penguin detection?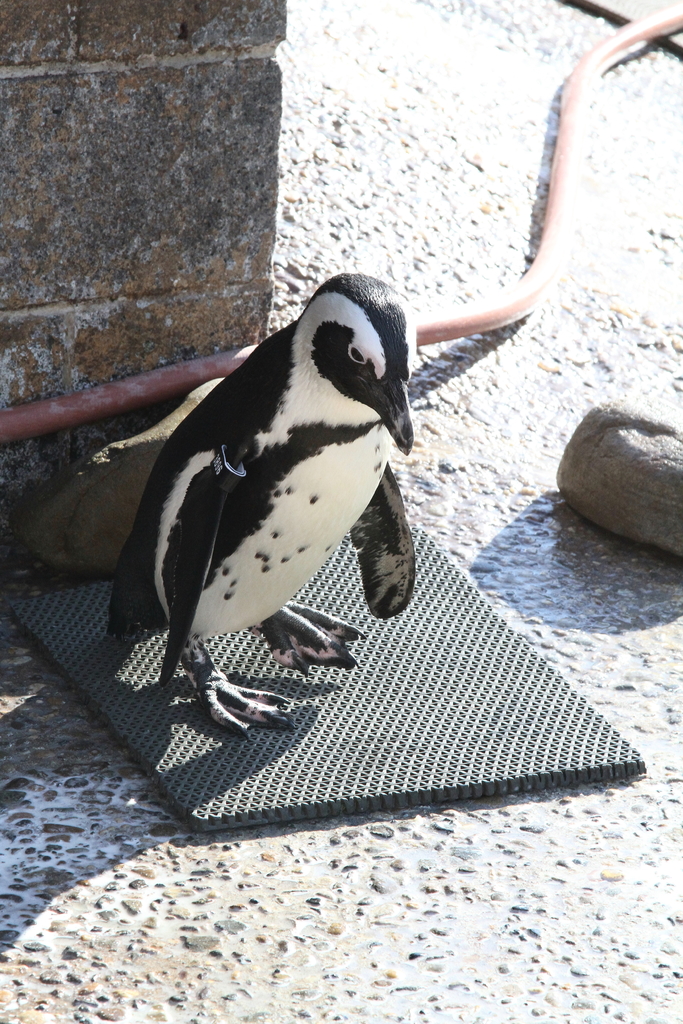
Rect(110, 273, 415, 740)
